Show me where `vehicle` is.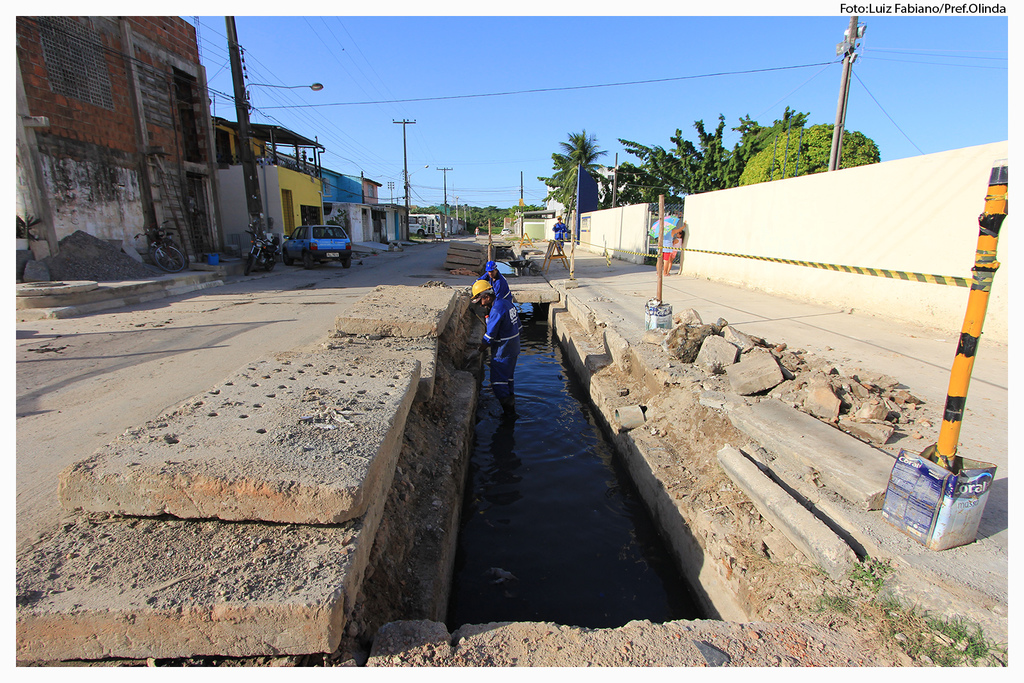
`vehicle` is at <bbox>141, 218, 184, 274</bbox>.
